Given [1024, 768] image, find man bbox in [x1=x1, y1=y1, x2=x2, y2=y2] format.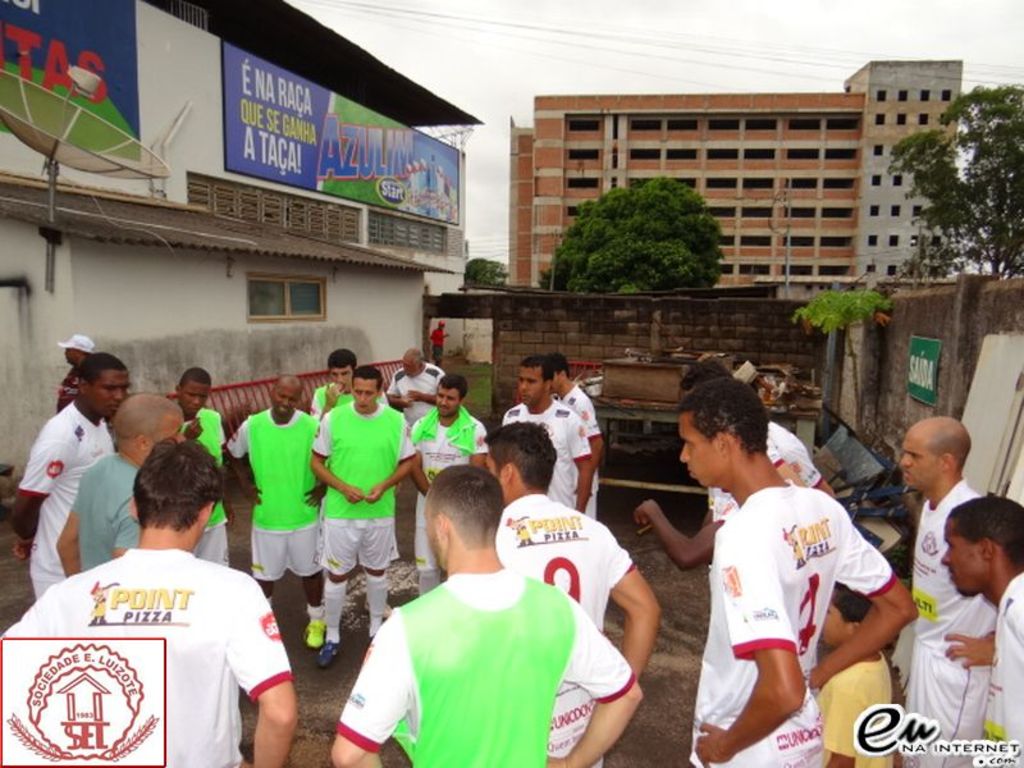
[x1=896, y1=416, x2=1002, y2=767].
